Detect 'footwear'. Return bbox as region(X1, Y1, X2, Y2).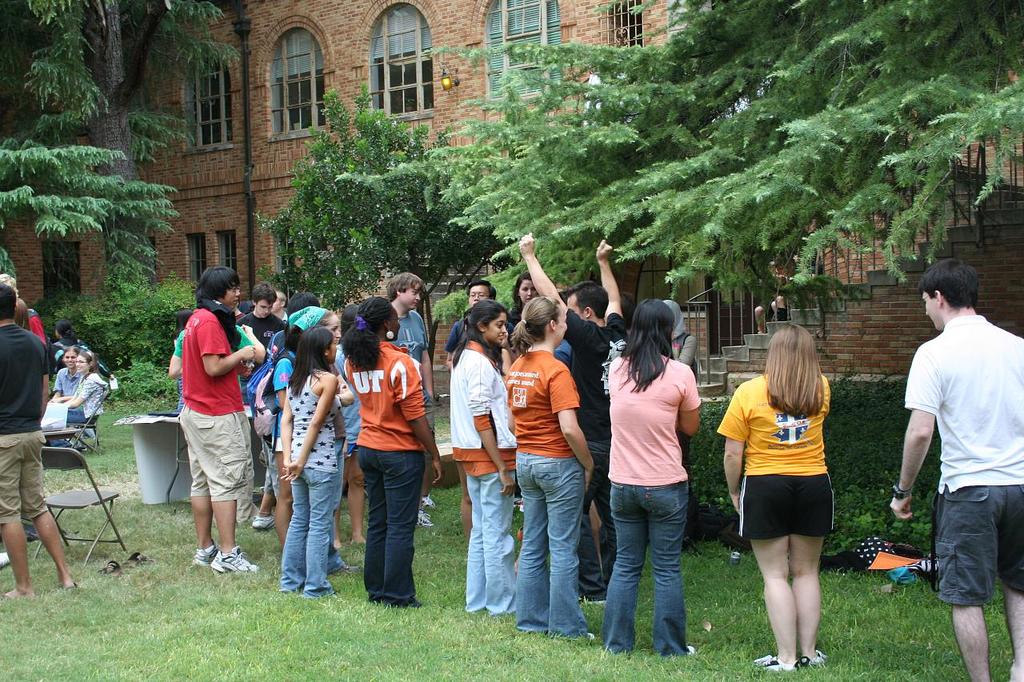
region(195, 542, 212, 572).
